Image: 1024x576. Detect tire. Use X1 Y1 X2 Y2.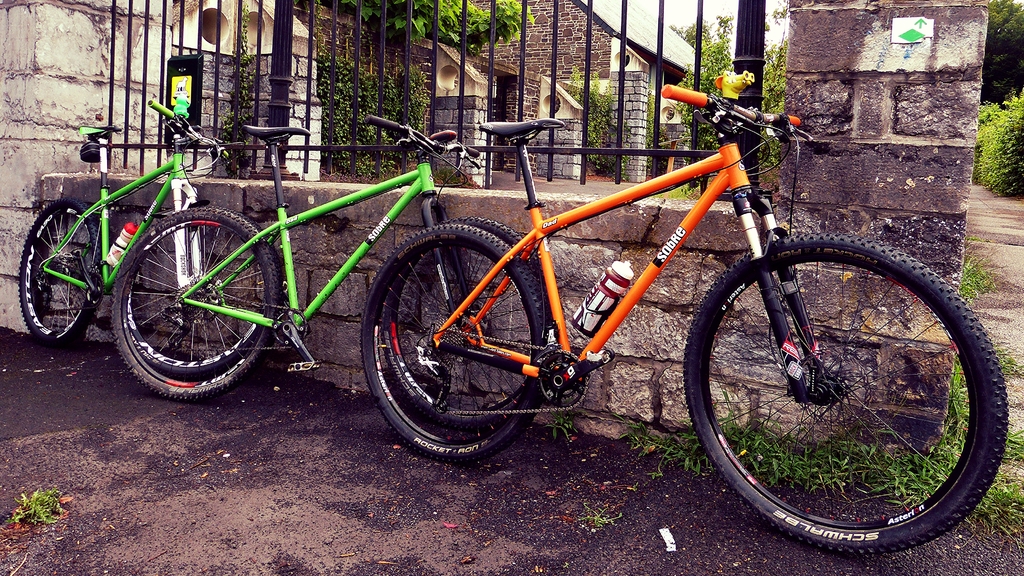
683 244 1002 557.
